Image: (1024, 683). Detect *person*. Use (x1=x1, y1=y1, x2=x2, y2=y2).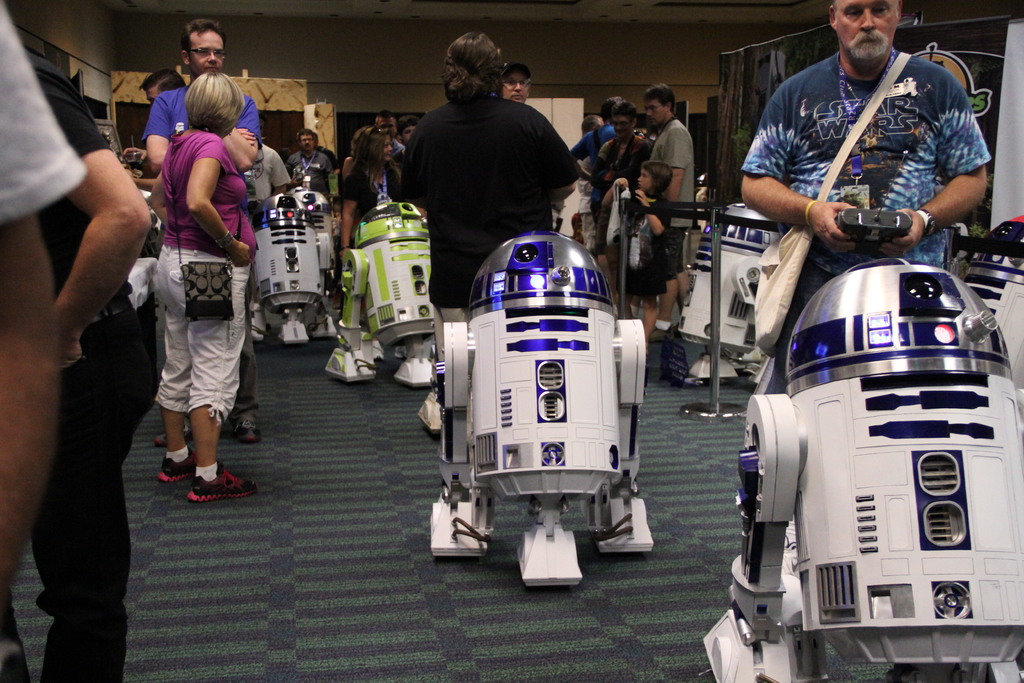
(x1=502, y1=63, x2=533, y2=105).
